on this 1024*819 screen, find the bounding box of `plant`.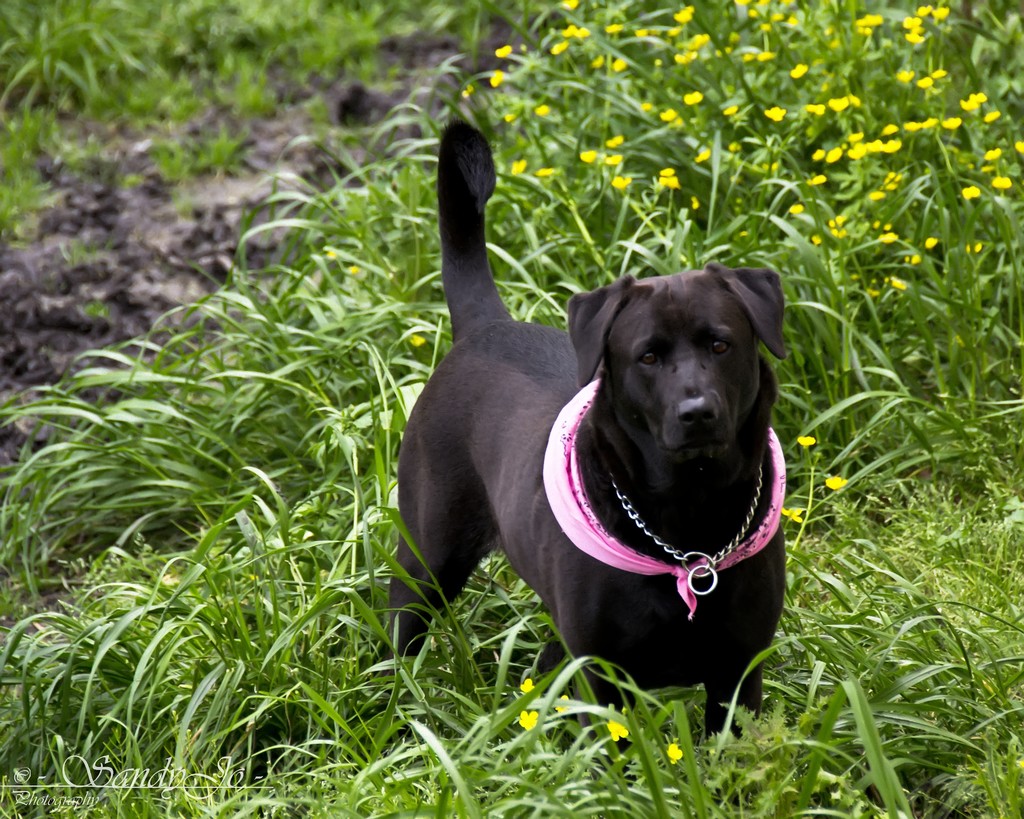
Bounding box: crop(0, 0, 1023, 818).
